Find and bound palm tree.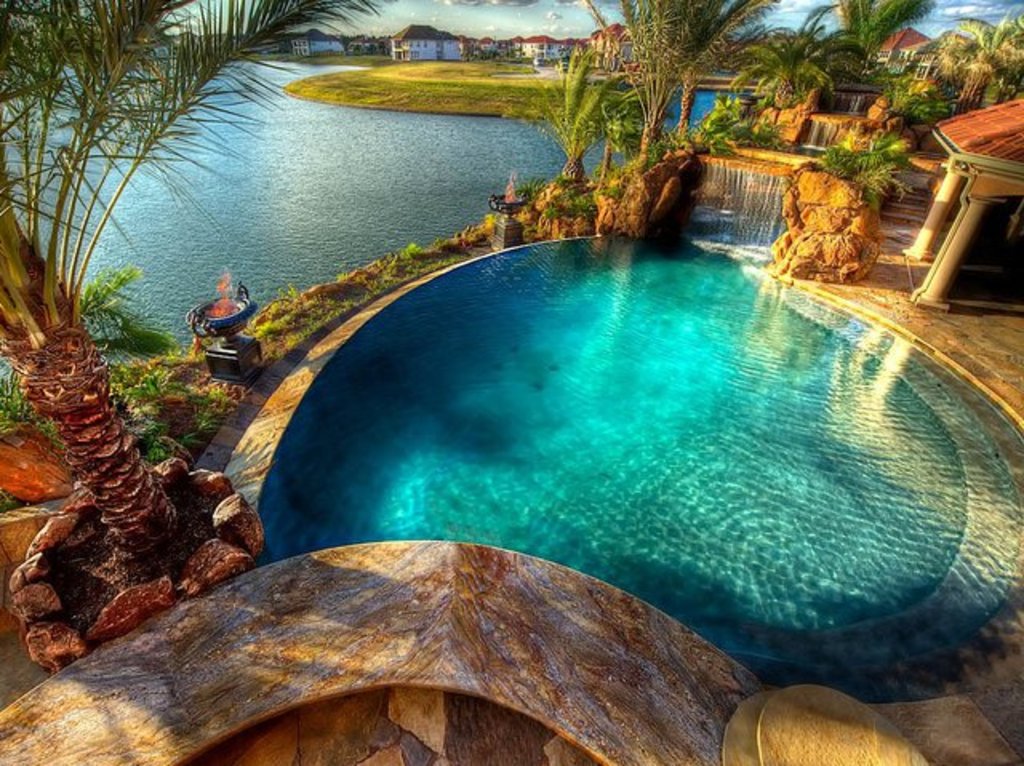
Bound: 576, 0, 773, 160.
